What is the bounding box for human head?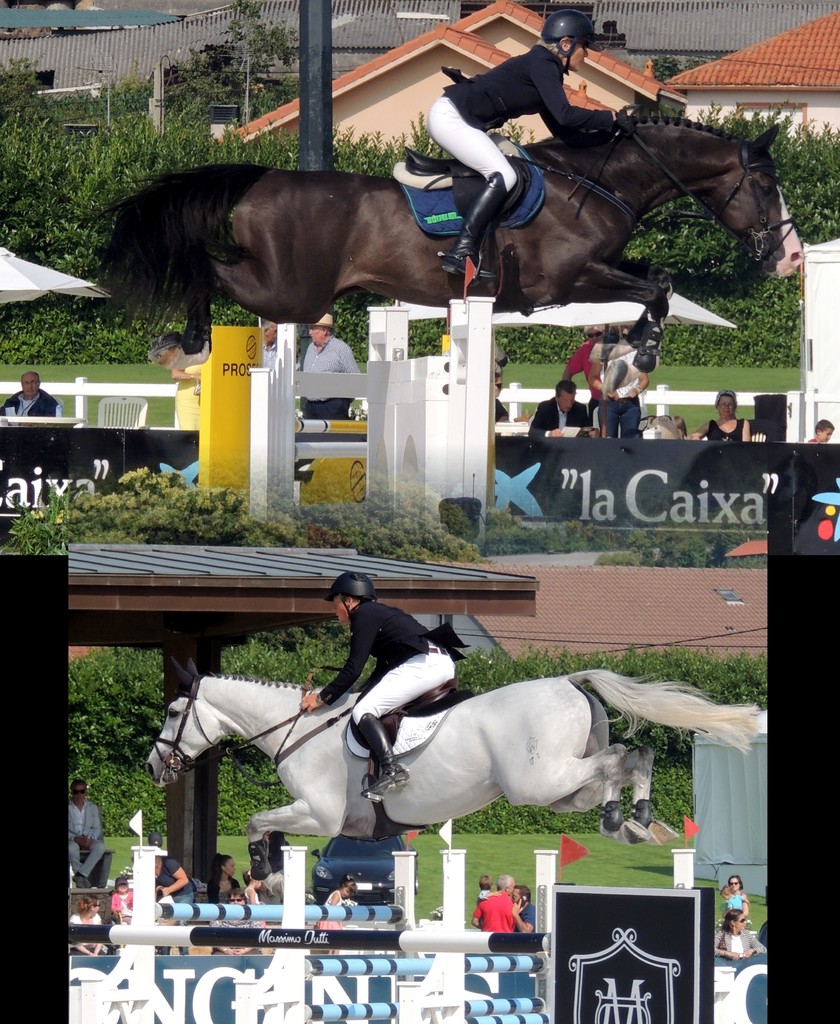
[x1=812, y1=413, x2=834, y2=443].
